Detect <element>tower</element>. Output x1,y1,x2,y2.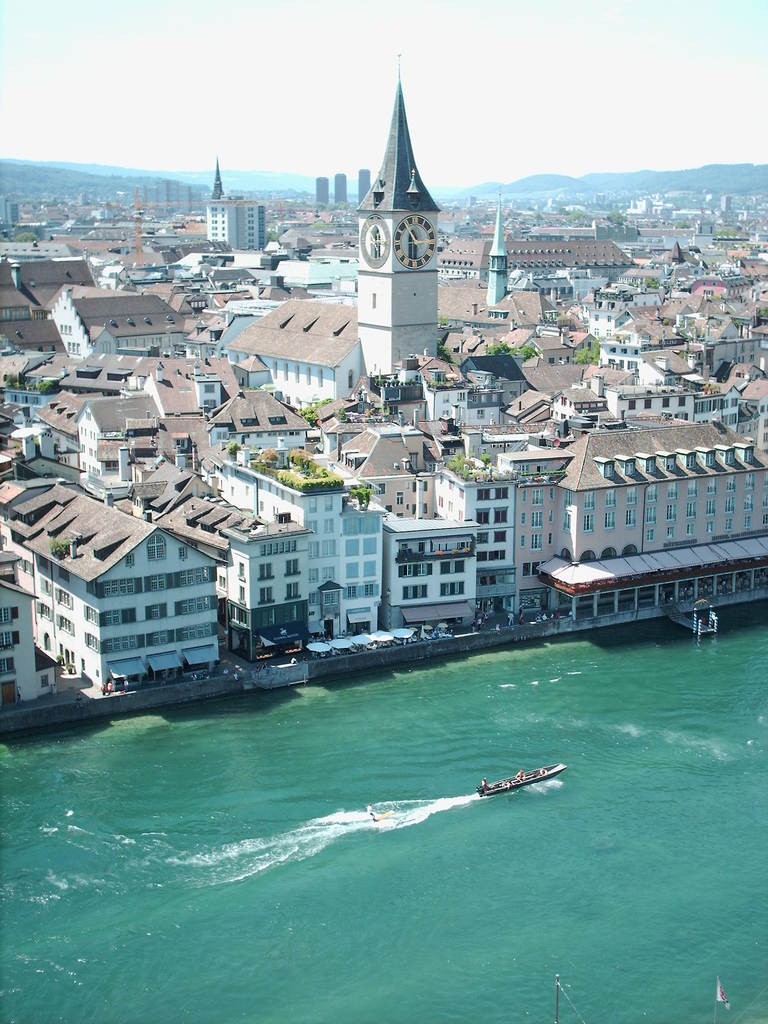
203,161,234,194.
